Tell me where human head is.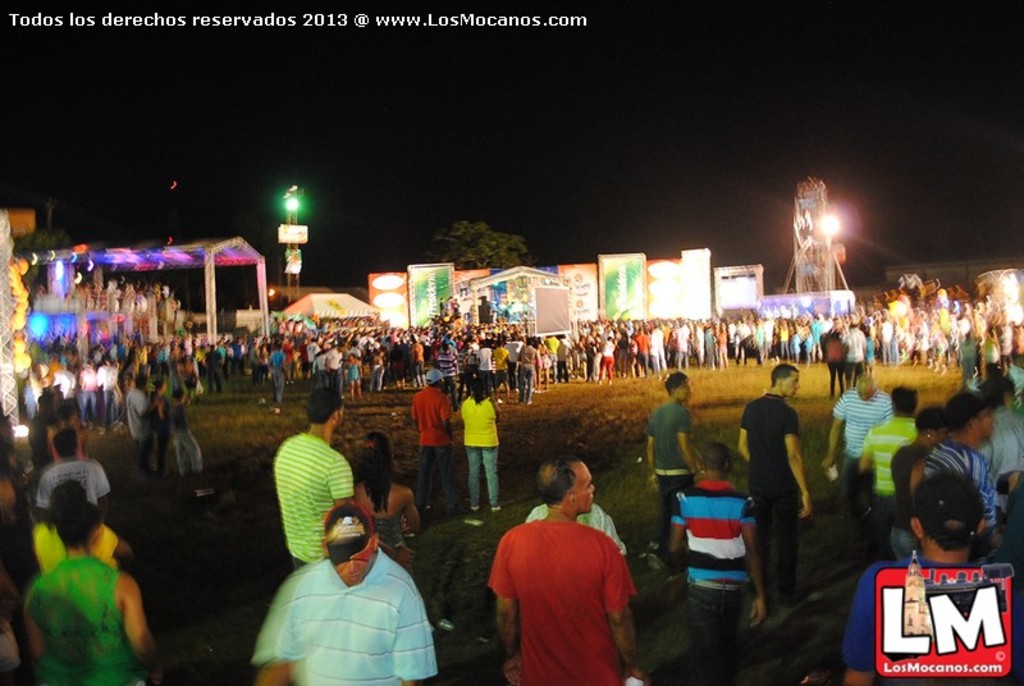
human head is at <bbox>0, 416, 14, 444</bbox>.
